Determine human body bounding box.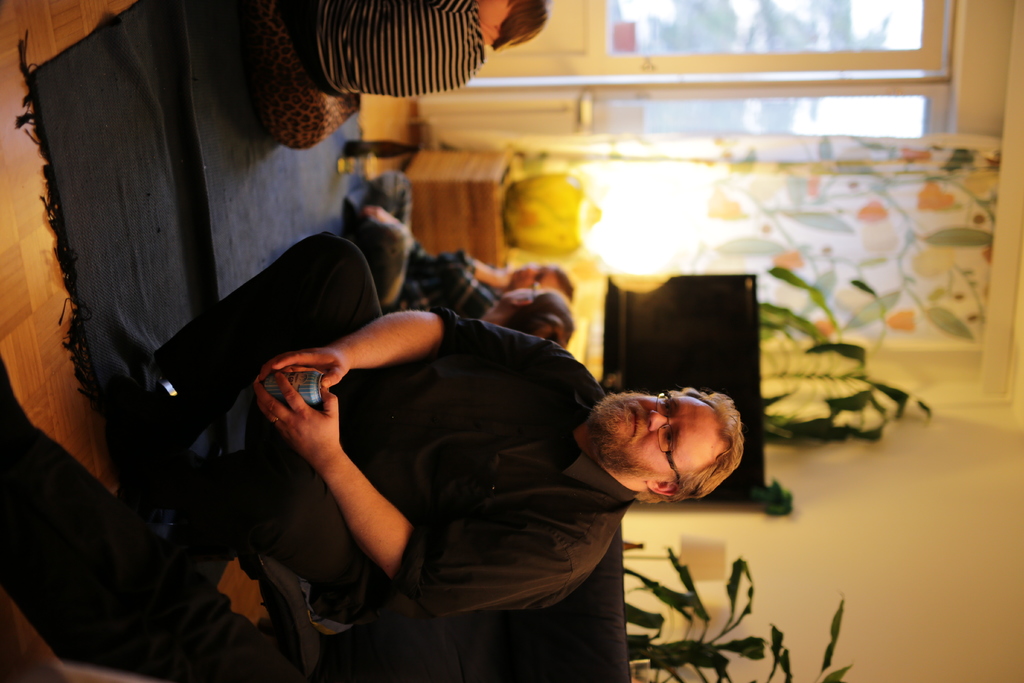
Determined: <region>358, 169, 499, 312</region>.
